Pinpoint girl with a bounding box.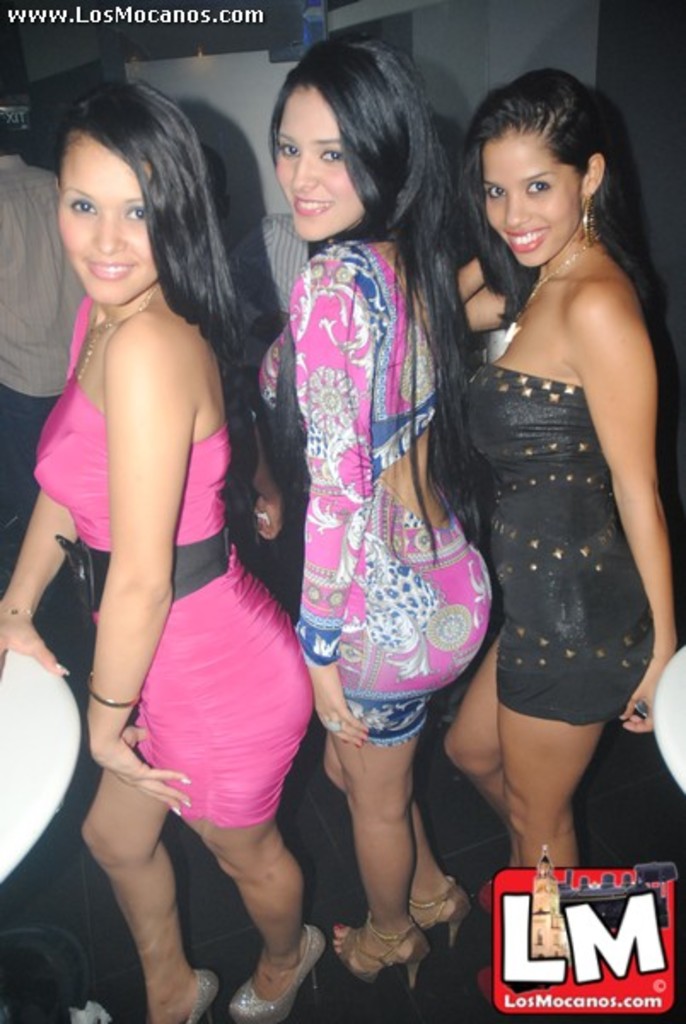
BBox(445, 77, 679, 872).
